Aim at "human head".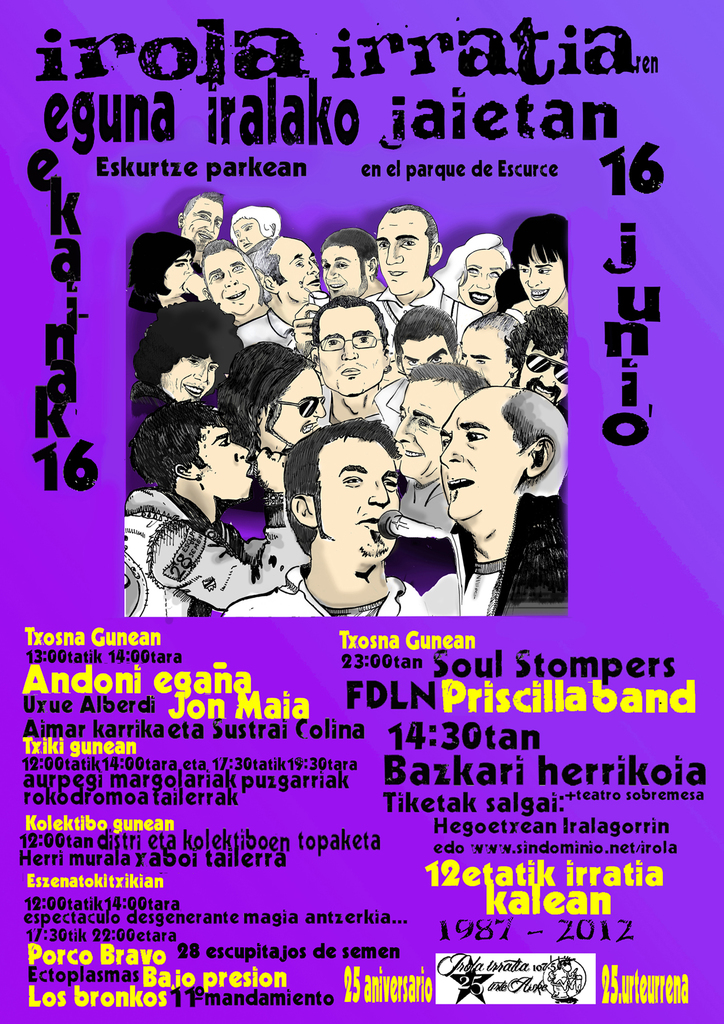
Aimed at bbox(450, 237, 513, 314).
